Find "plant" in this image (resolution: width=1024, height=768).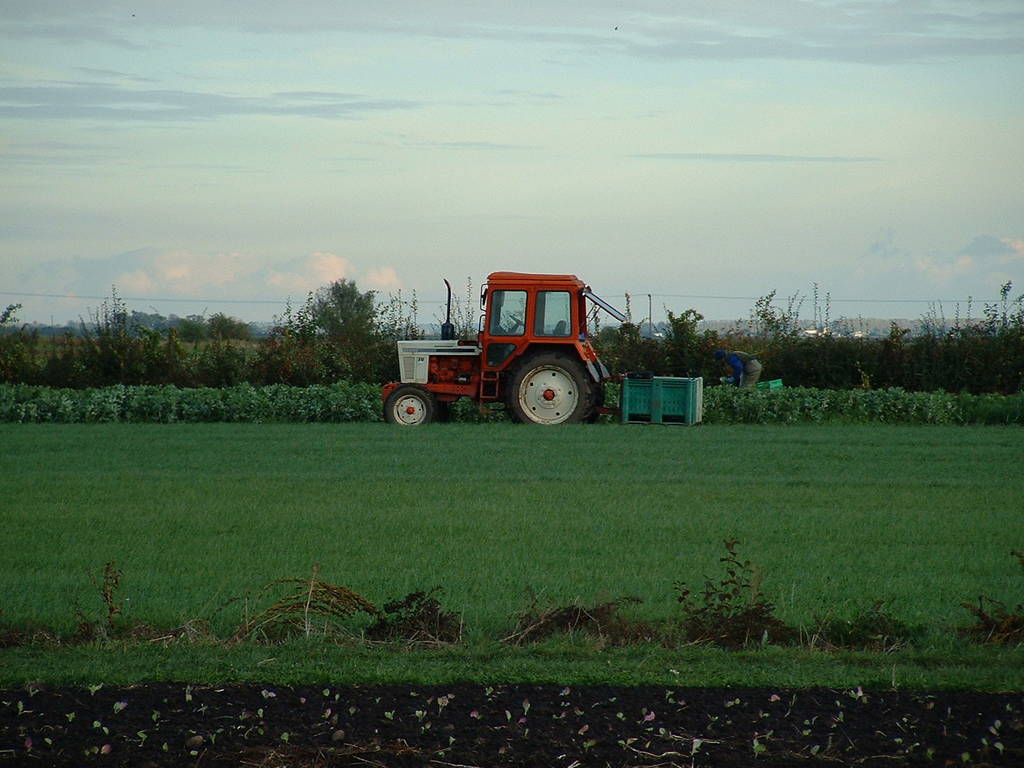
509, 712, 515, 723.
